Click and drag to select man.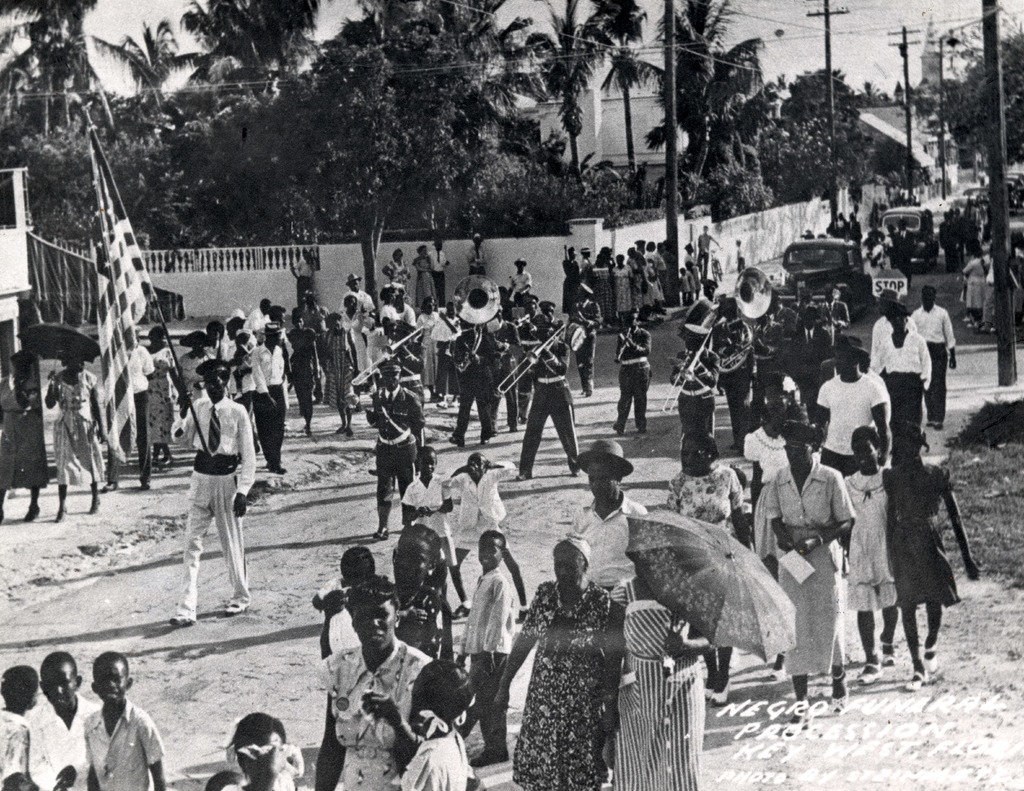
Selection: locate(819, 283, 845, 334).
